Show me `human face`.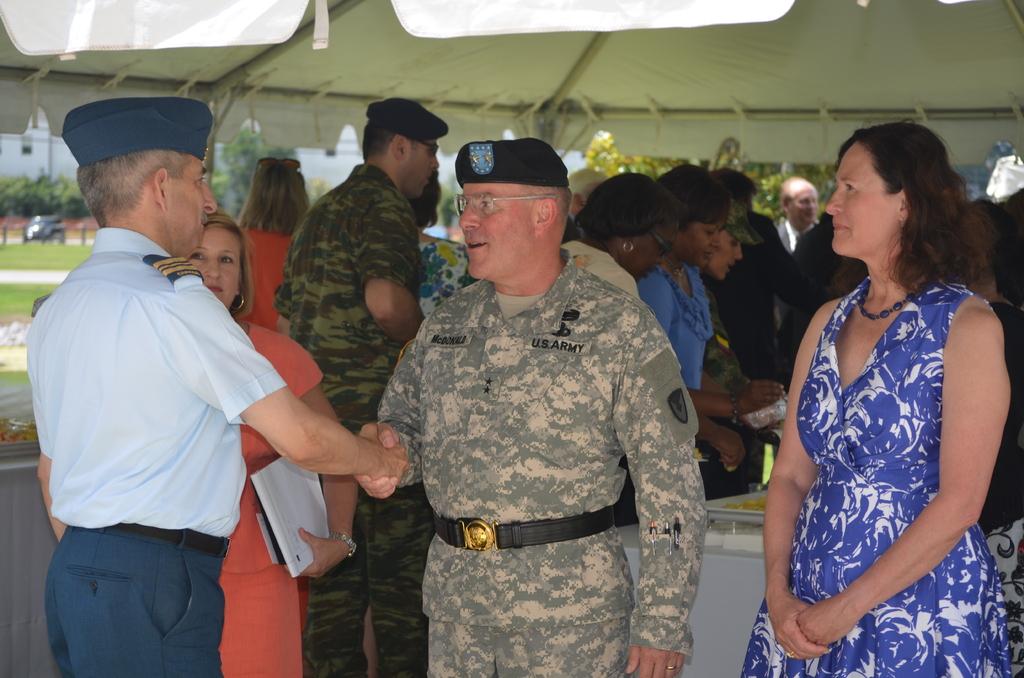
`human face` is here: pyautogui.locateOnScreen(188, 227, 236, 305).
